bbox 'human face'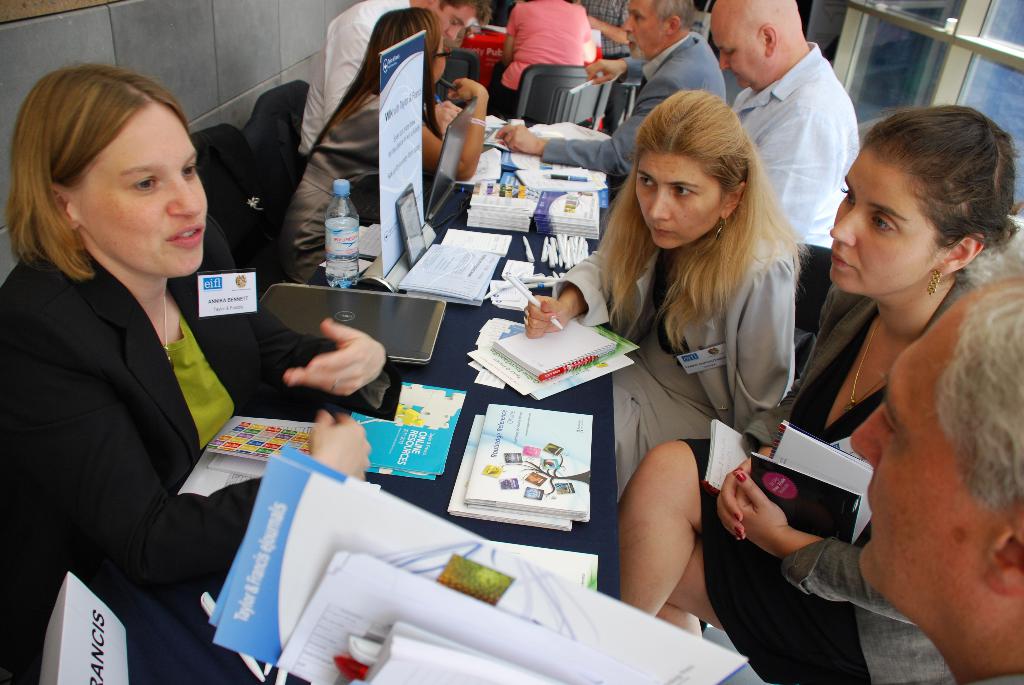
[436,1,478,31]
